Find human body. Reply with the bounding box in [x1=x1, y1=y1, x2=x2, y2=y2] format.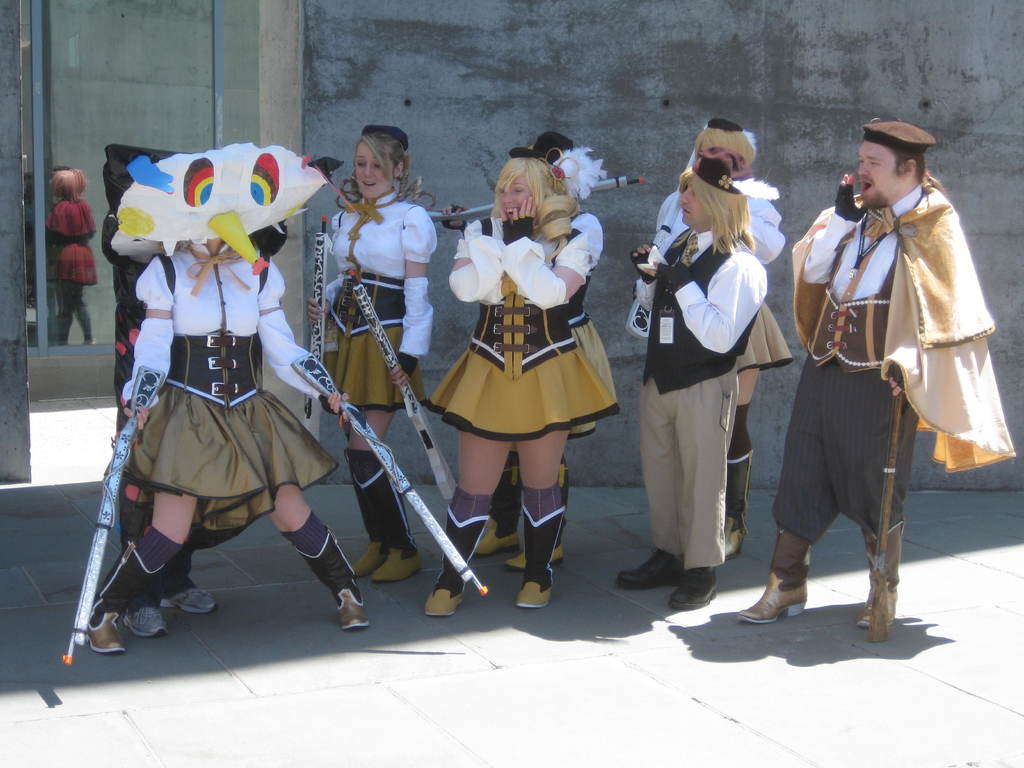
[x1=89, y1=256, x2=374, y2=654].
